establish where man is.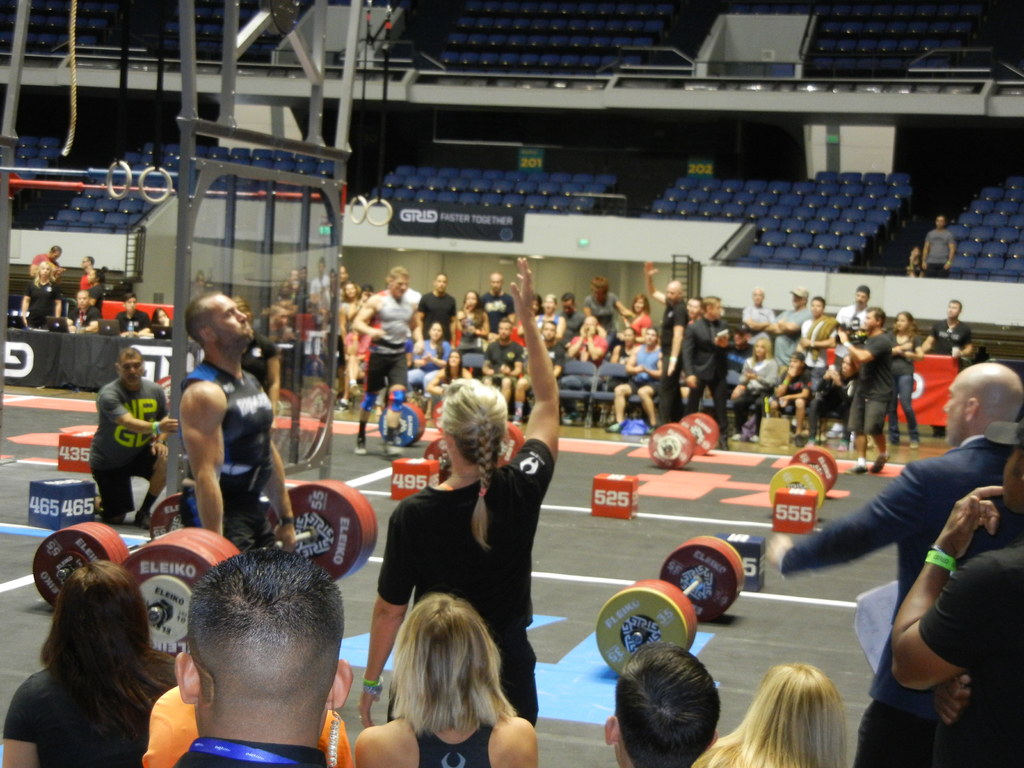
Established at box(120, 546, 381, 767).
